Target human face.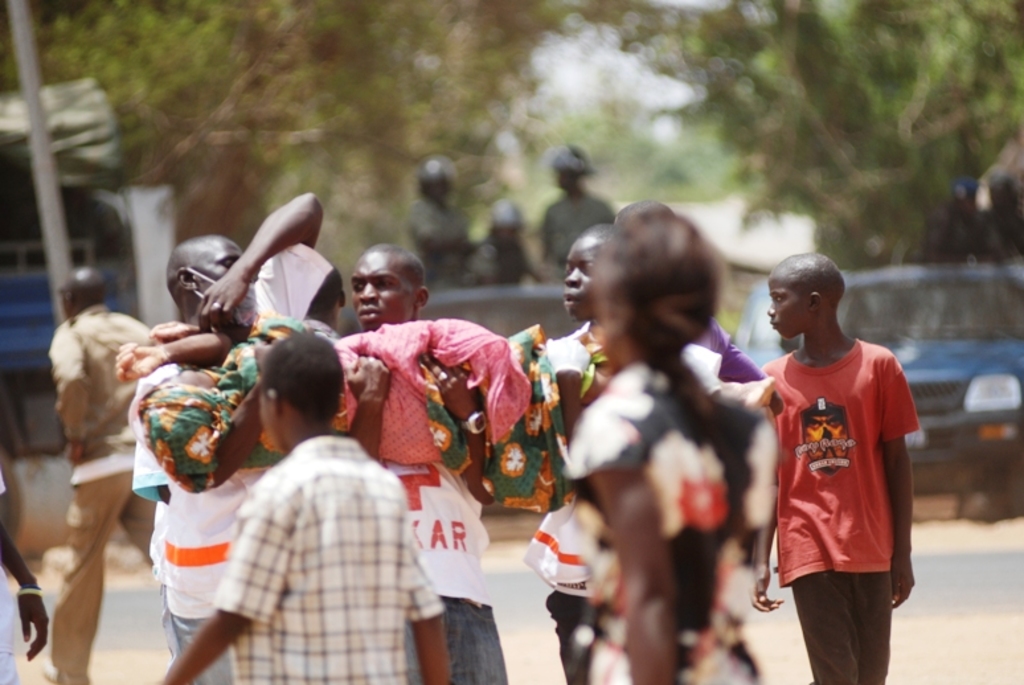
Target region: BBox(198, 238, 242, 298).
